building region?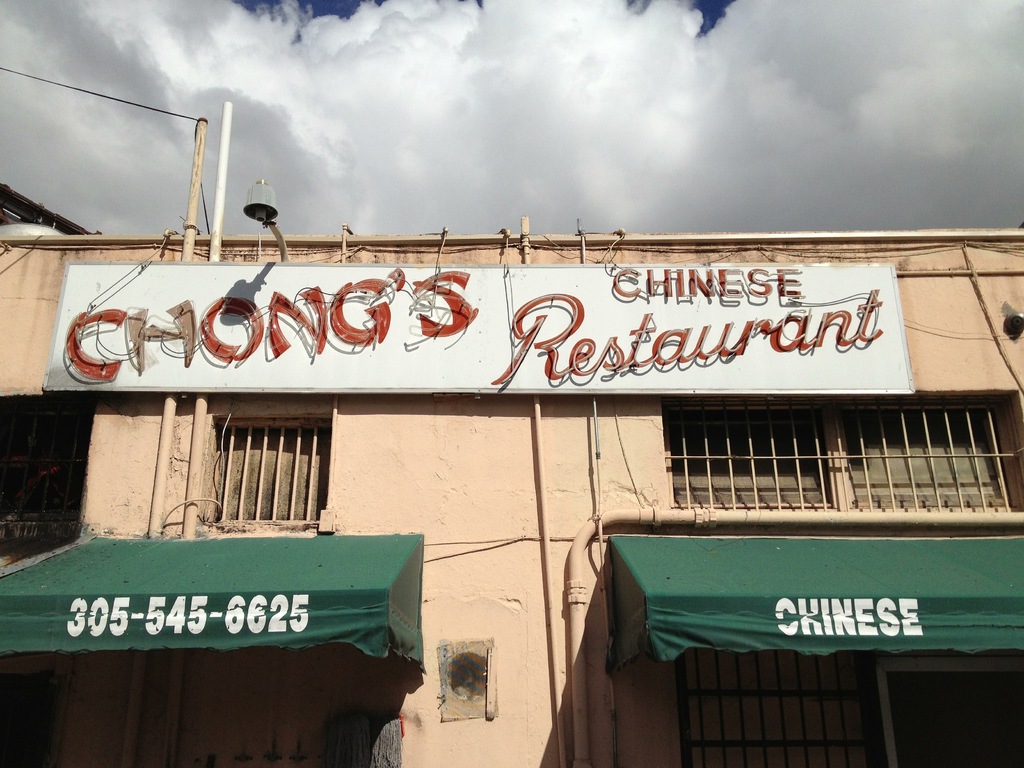
select_region(0, 180, 1023, 767)
